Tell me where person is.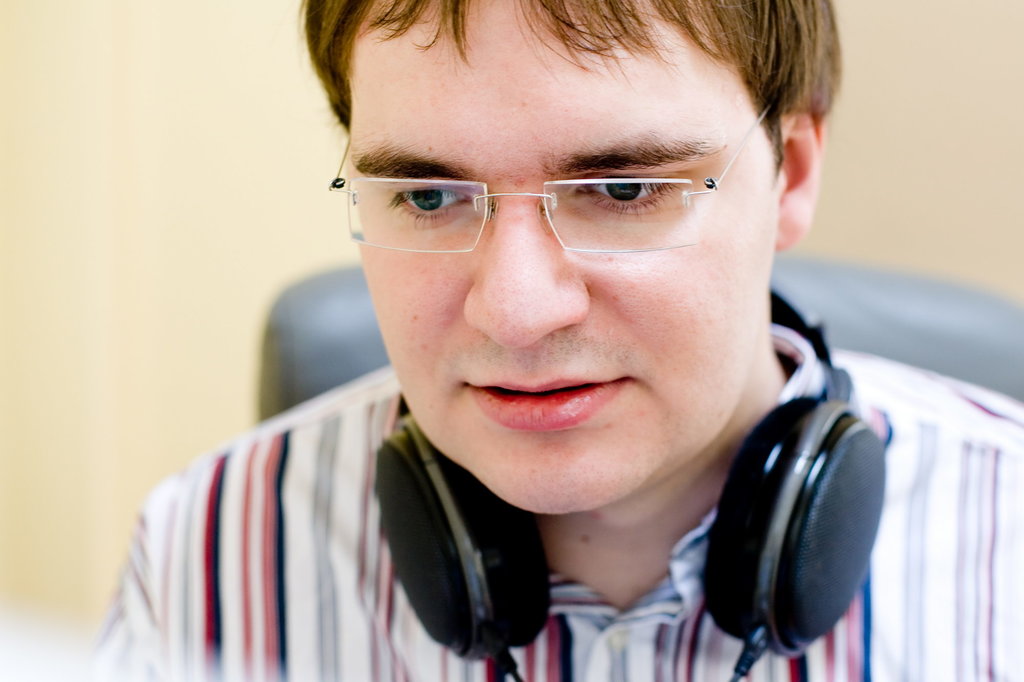
person is at (82, 0, 1023, 681).
